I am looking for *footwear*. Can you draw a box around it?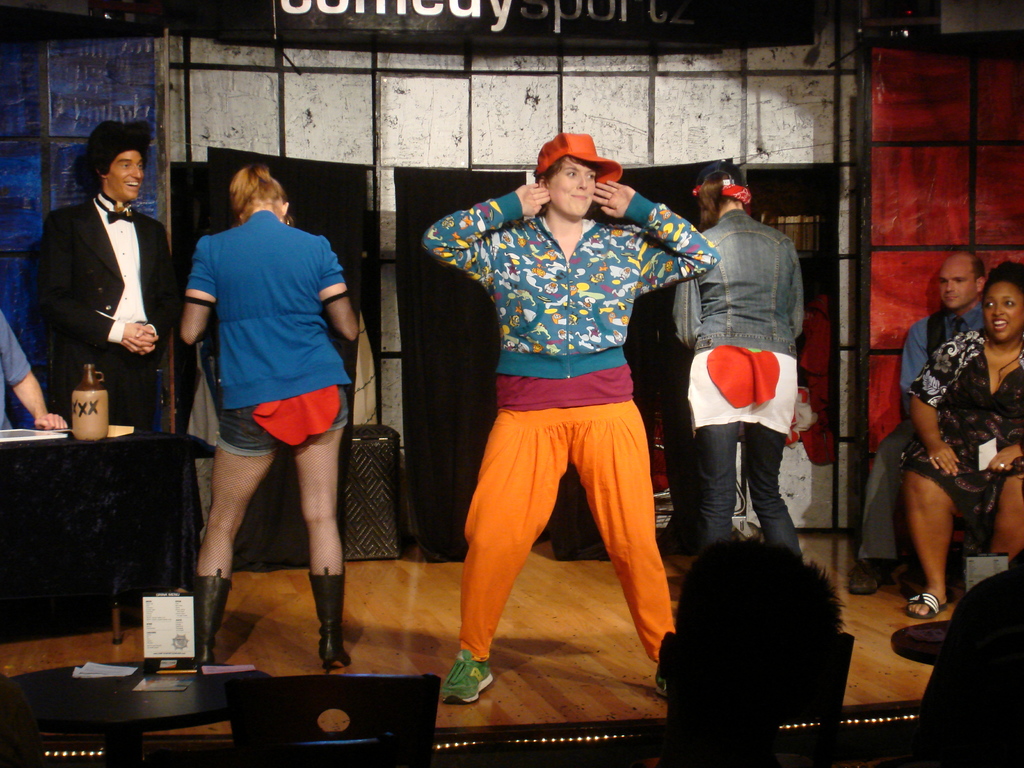
Sure, the bounding box is detection(176, 570, 232, 673).
